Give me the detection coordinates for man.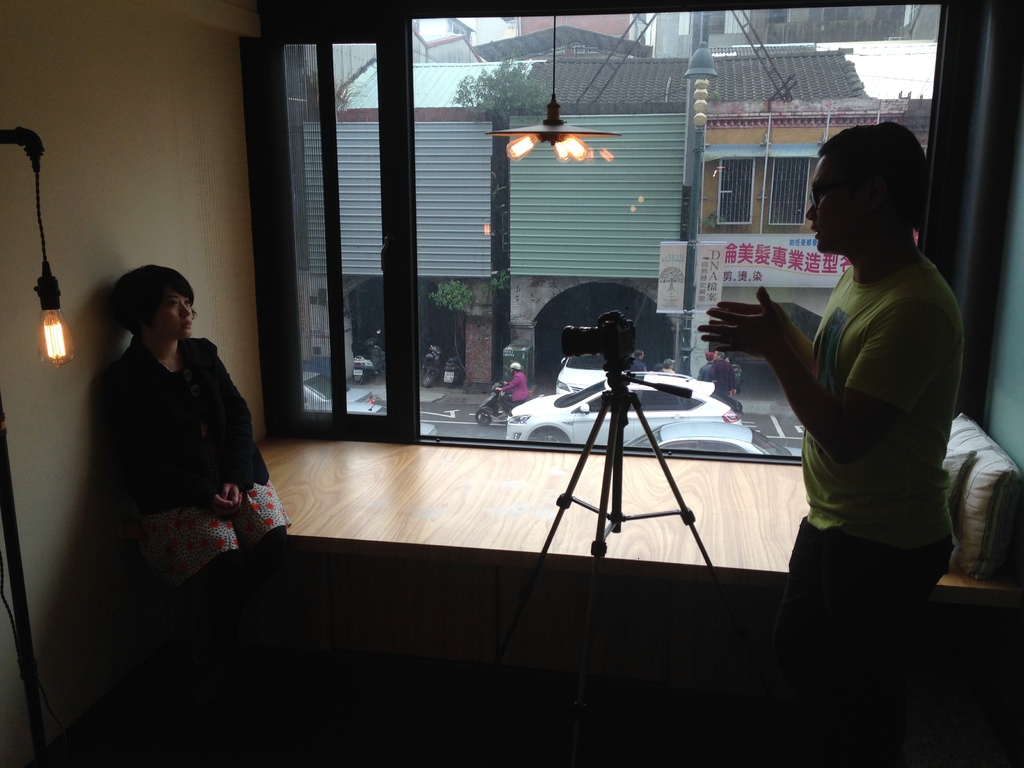
crop(632, 348, 648, 372).
